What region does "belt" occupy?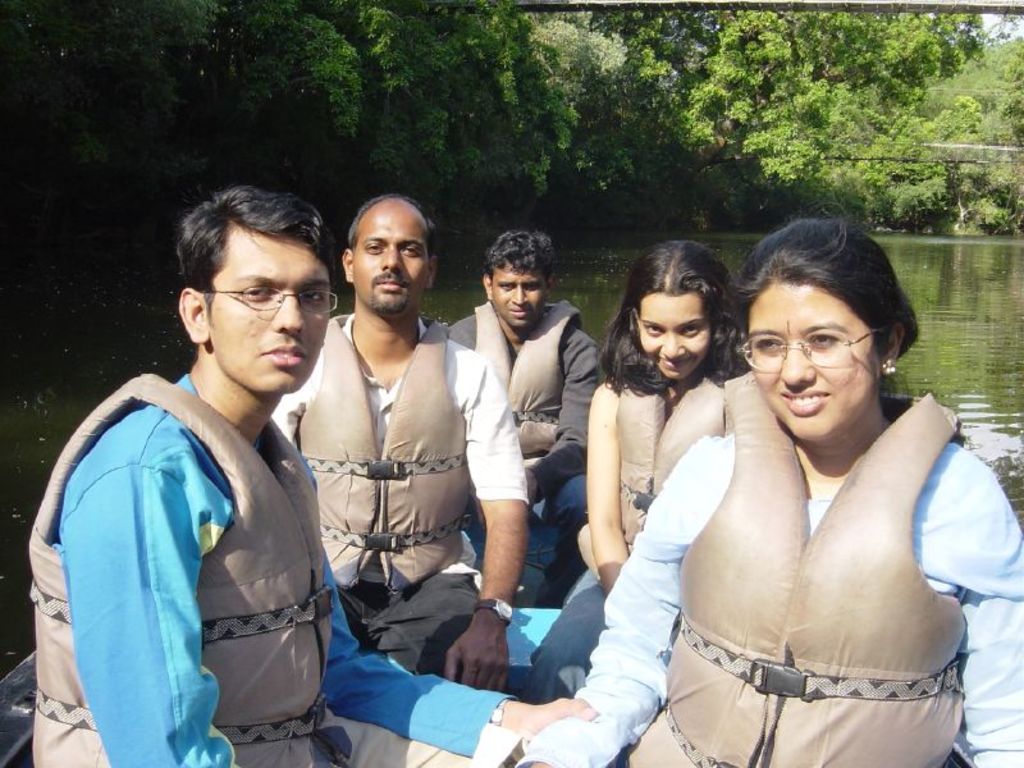
left=509, top=407, right=559, bottom=426.
